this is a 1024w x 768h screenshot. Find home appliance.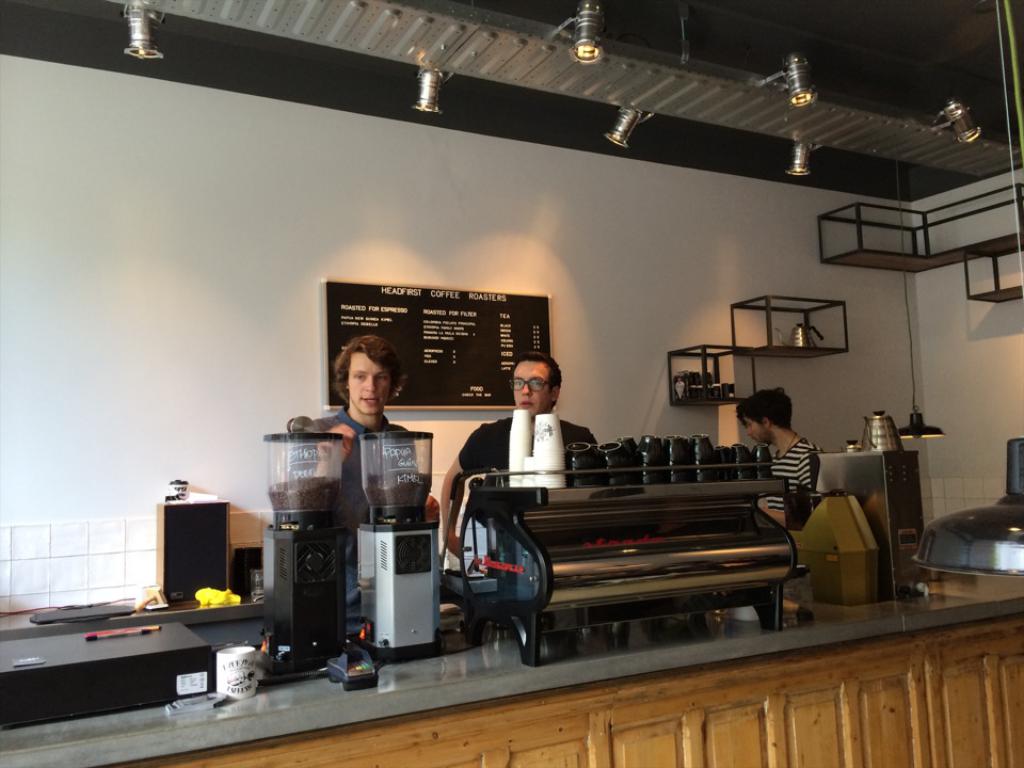
Bounding box: [259, 413, 345, 665].
